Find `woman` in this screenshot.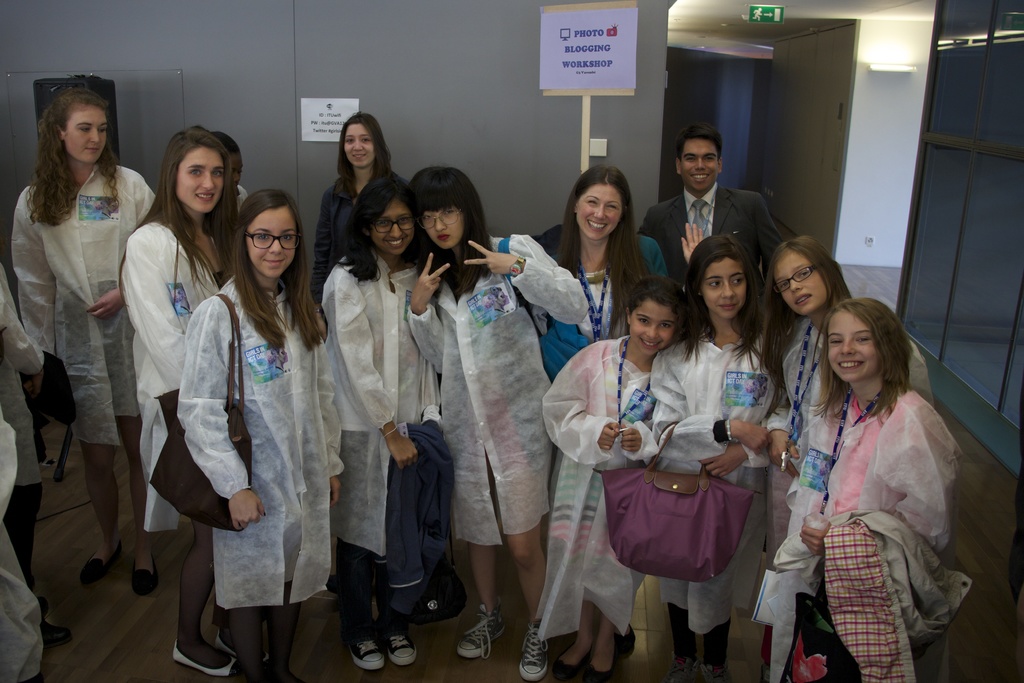
The bounding box for `woman` is BBox(394, 162, 594, 682).
